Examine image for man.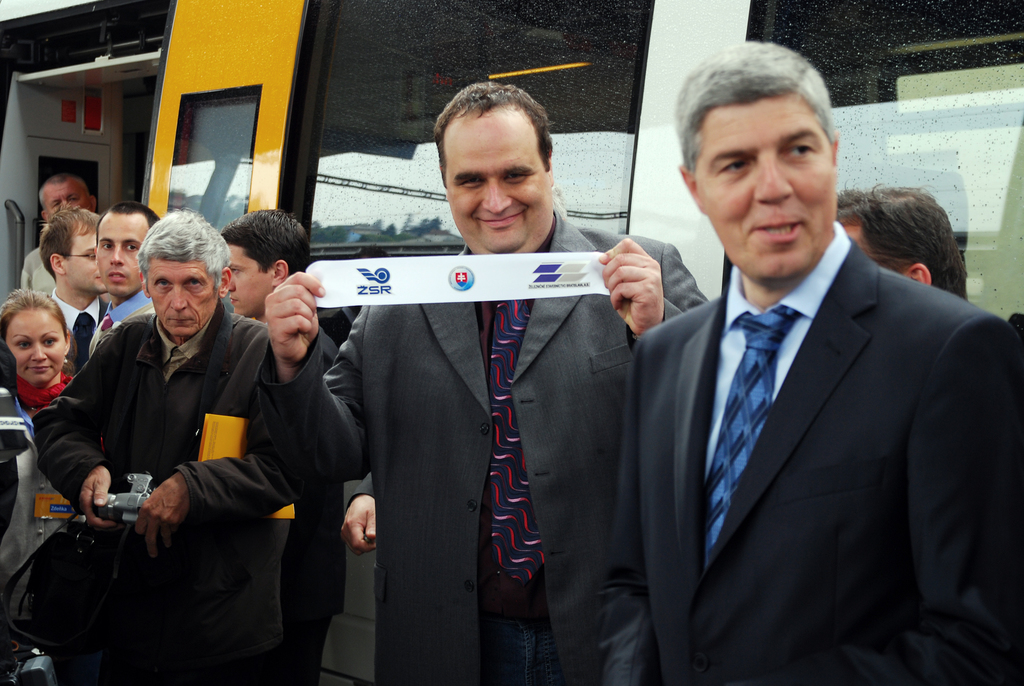
Examination result: 40 202 105 368.
